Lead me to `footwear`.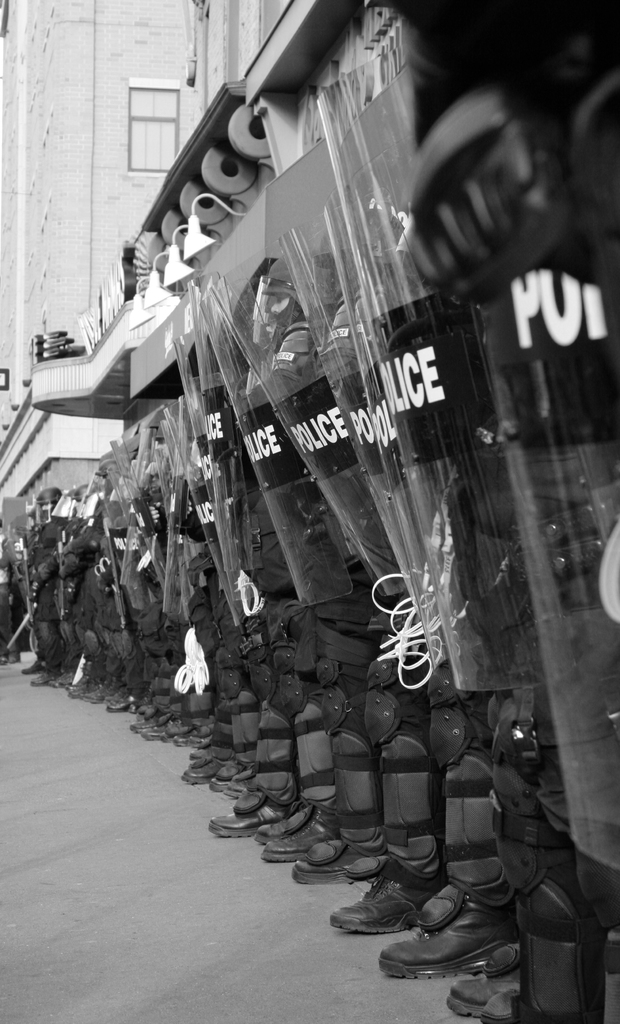
Lead to <bbox>68, 683, 94, 700</bbox>.
